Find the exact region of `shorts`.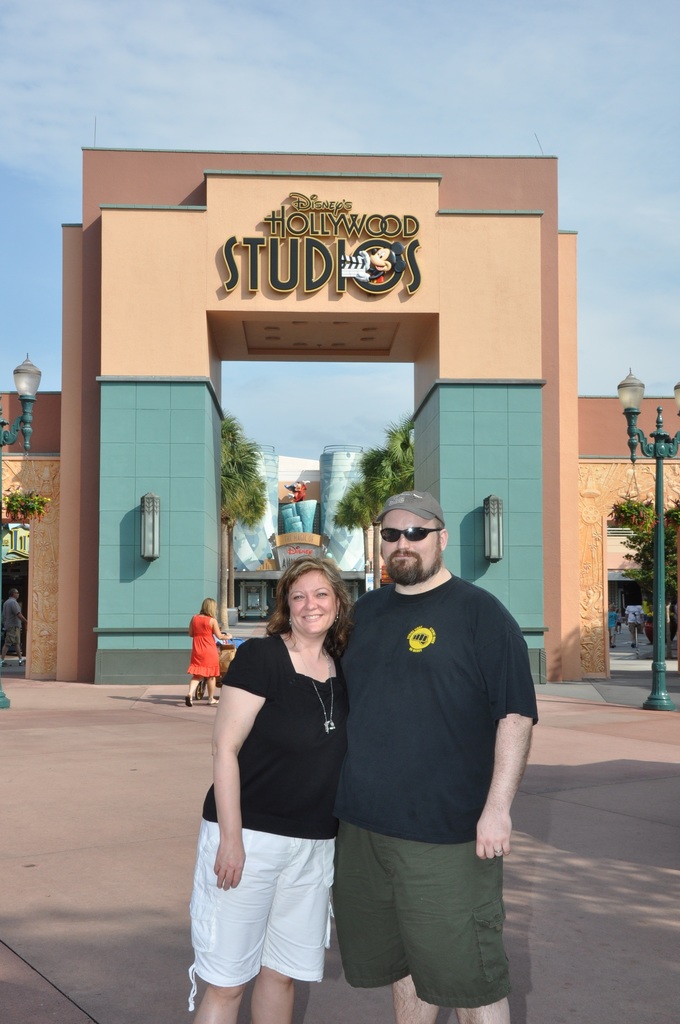
Exact region: (332,819,516,1008).
